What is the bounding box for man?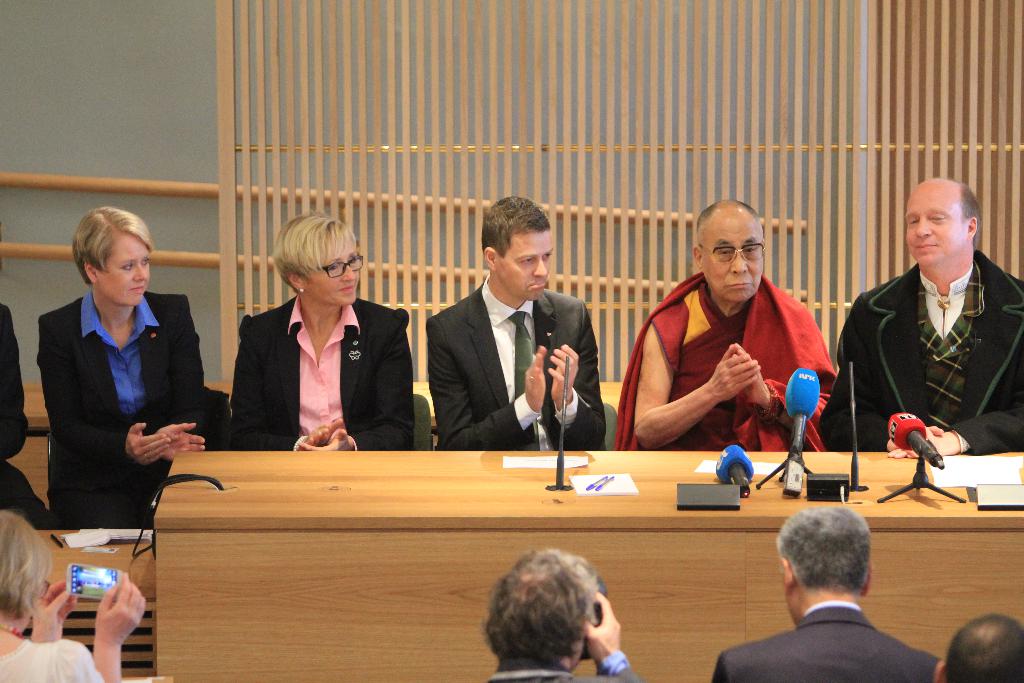
(847,173,1011,477).
